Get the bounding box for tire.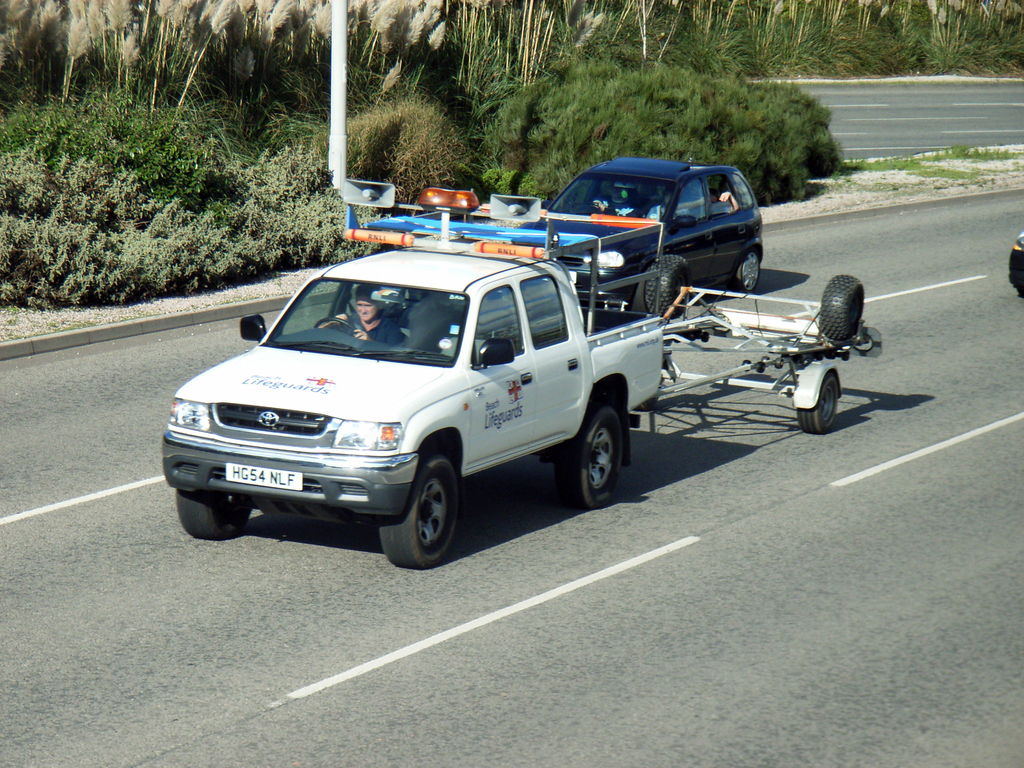
x1=733 y1=250 x2=763 y2=292.
